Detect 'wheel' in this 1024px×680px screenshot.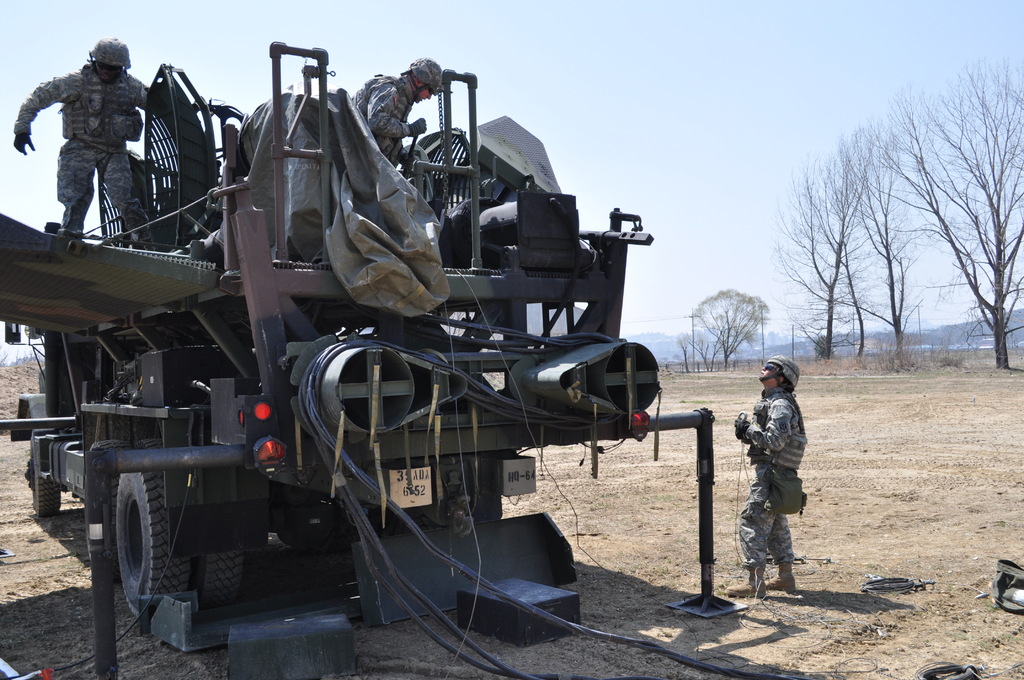
Detection: crop(115, 467, 198, 617).
